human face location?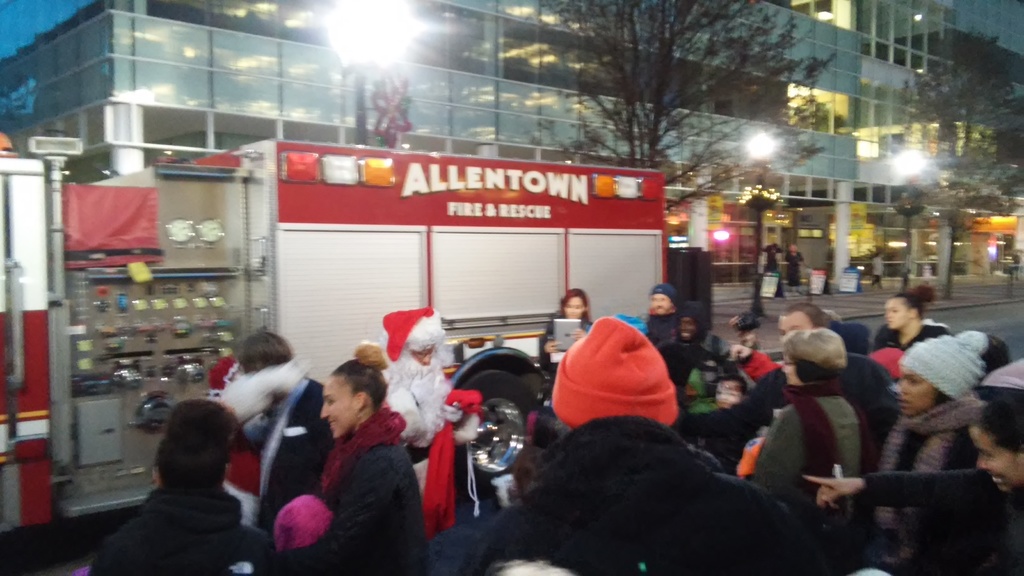
bbox=(319, 379, 358, 438)
